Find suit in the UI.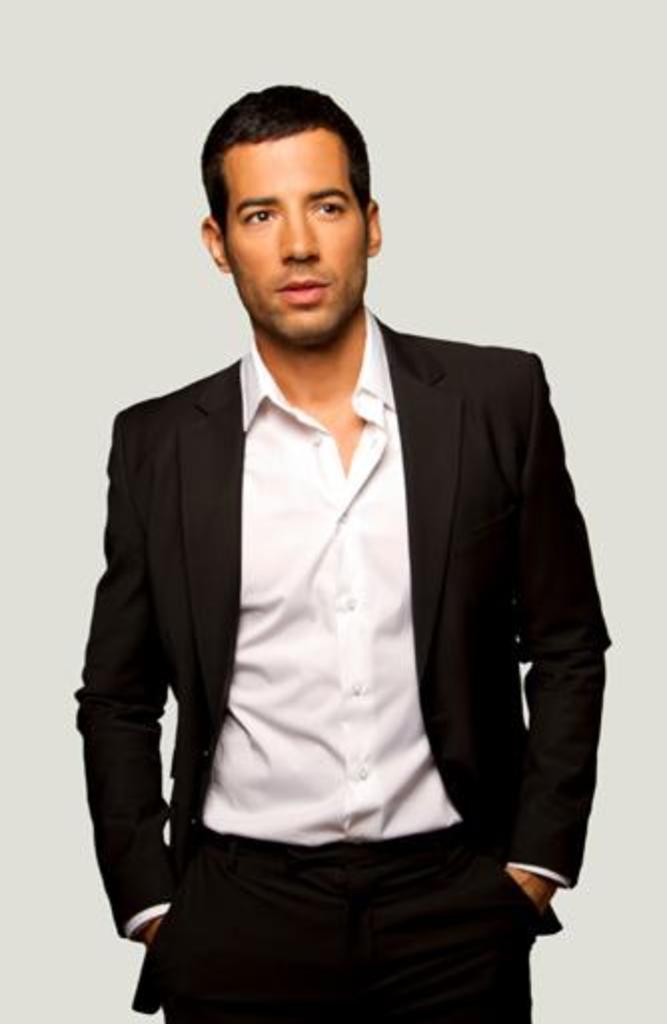
UI element at pyautogui.locateOnScreen(80, 313, 607, 1022).
